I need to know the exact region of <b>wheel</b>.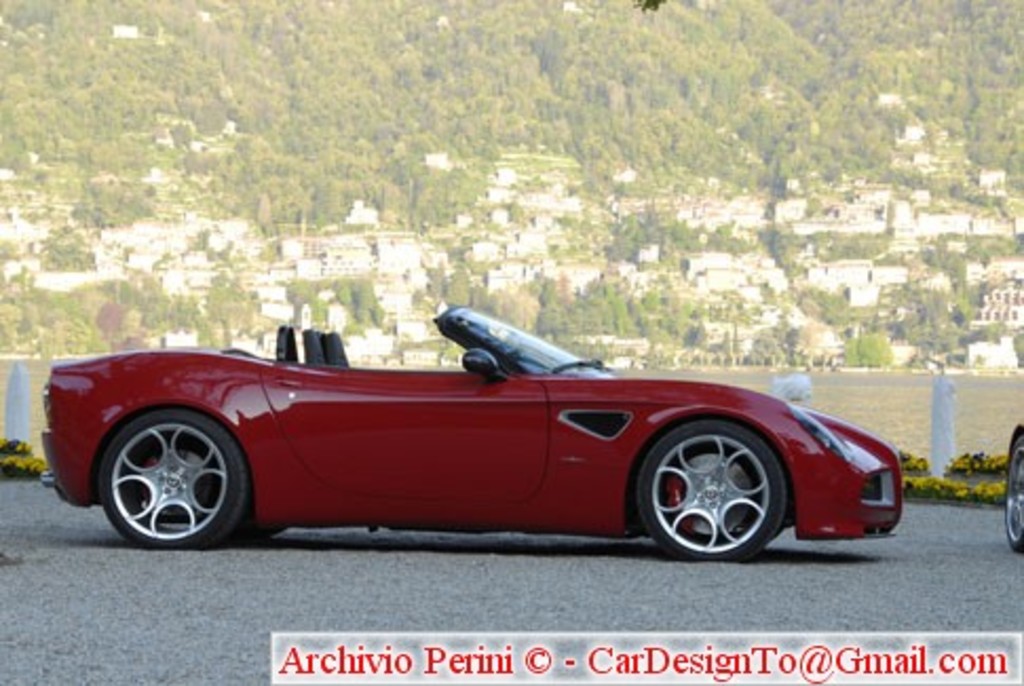
Region: <bbox>638, 418, 788, 557</bbox>.
